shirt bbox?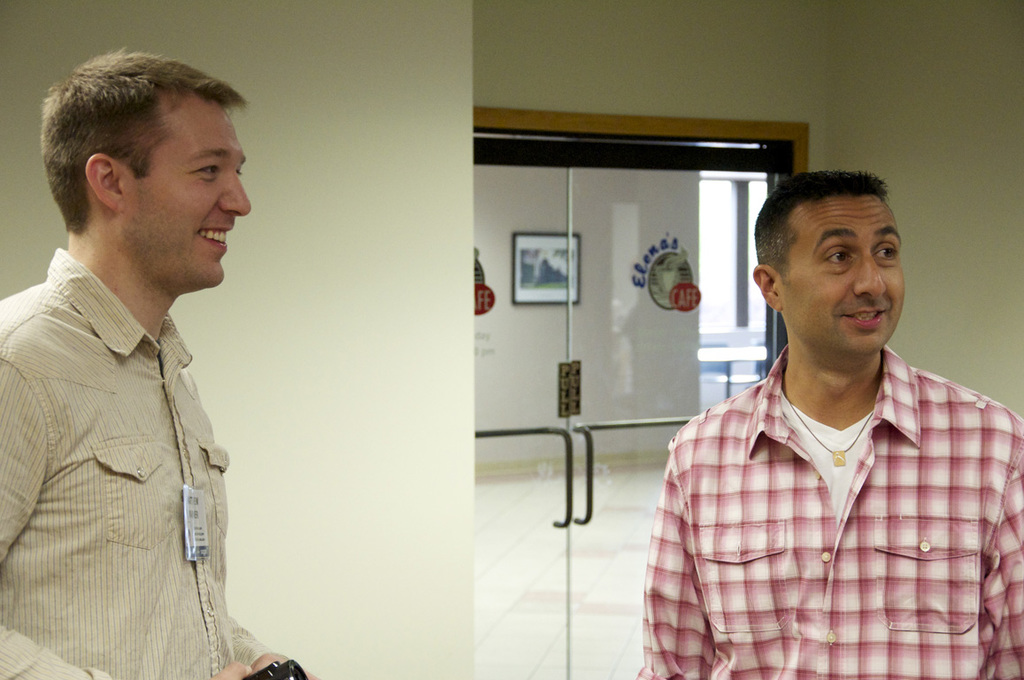
<box>0,246,283,677</box>
